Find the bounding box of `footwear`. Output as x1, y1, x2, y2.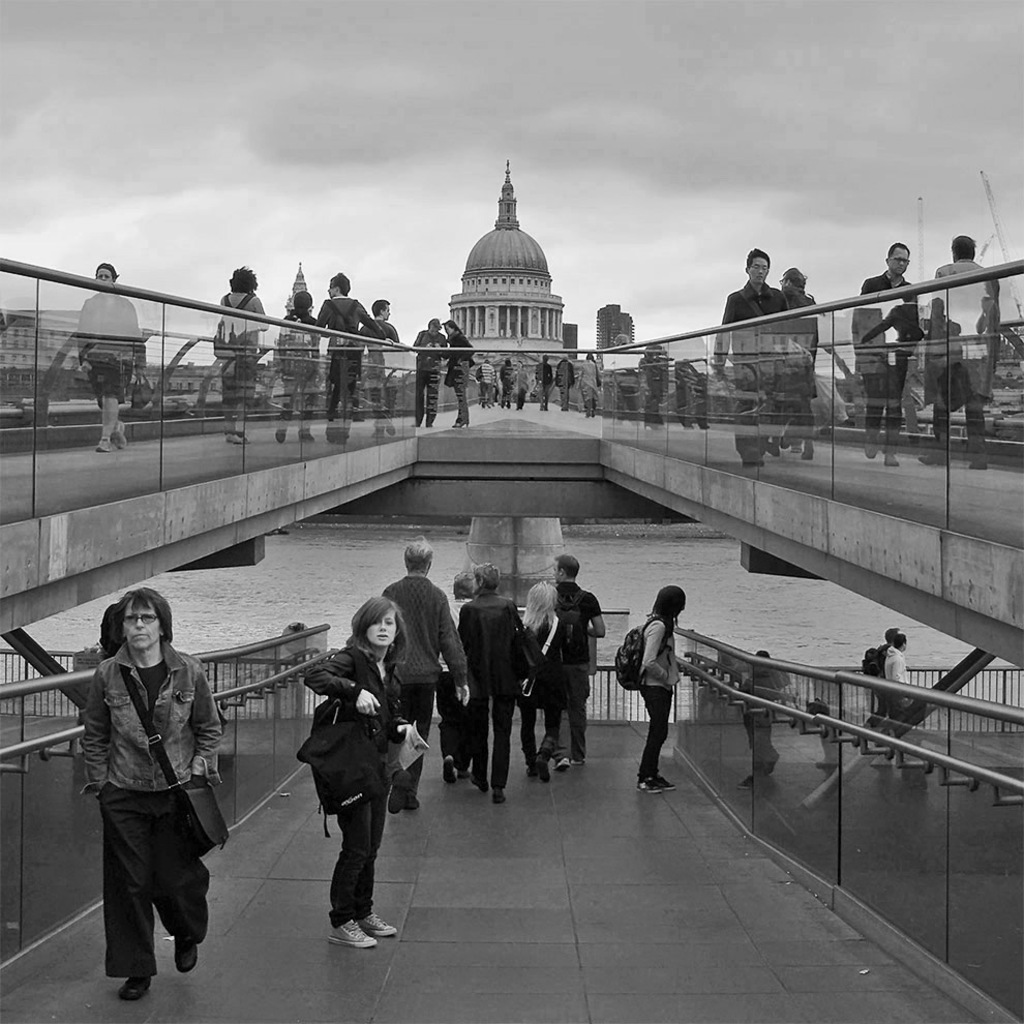
495, 789, 507, 804.
